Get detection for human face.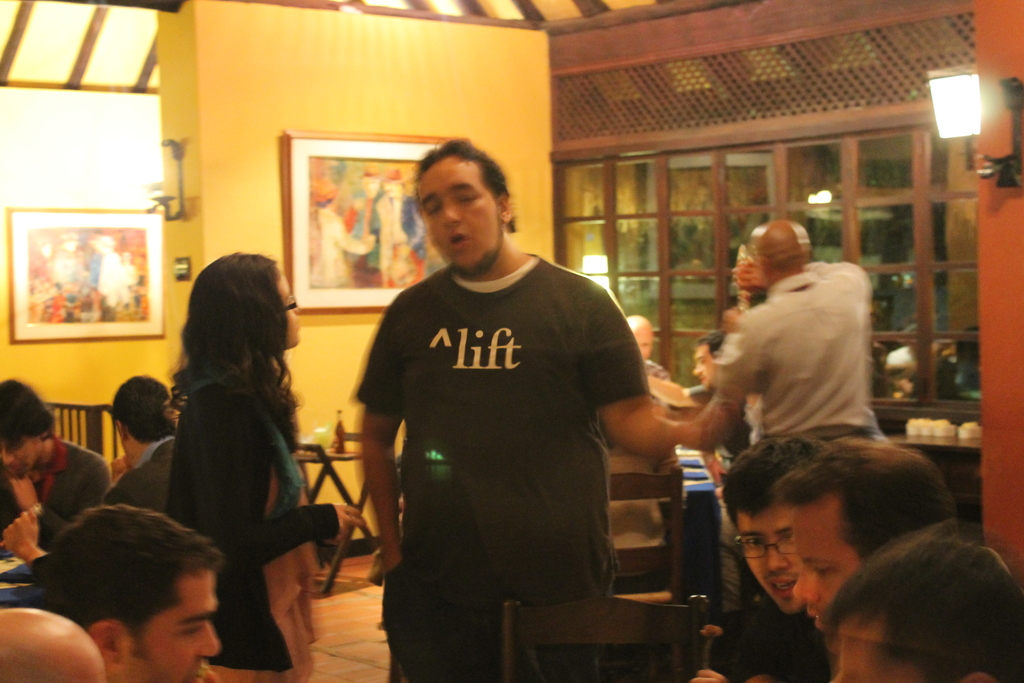
Detection: locate(125, 573, 225, 682).
